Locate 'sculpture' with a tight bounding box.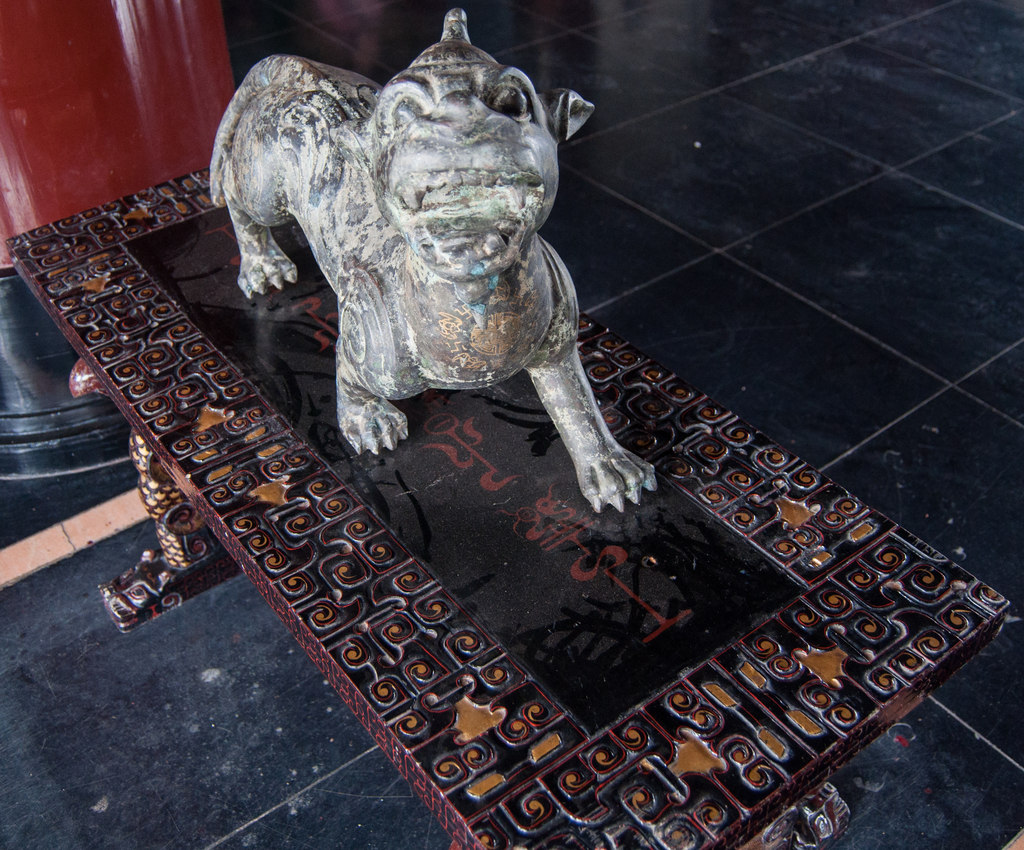
bbox(164, 57, 933, 789).
